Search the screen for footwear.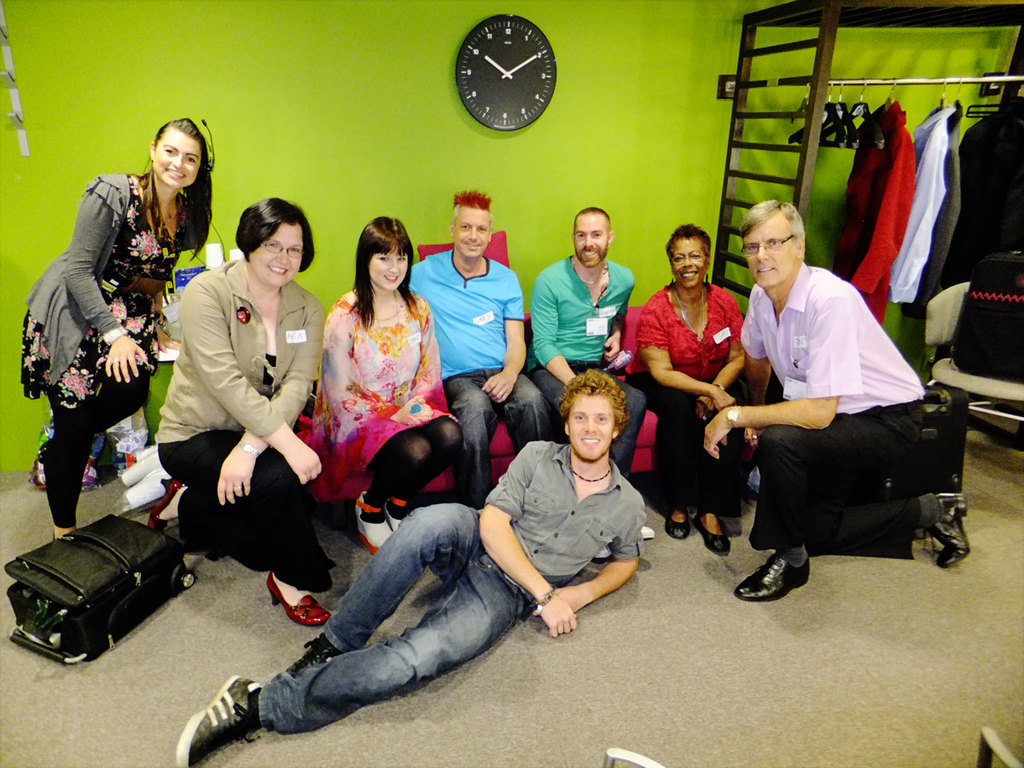
Found at bbox=[269, 568, 336, 630].
